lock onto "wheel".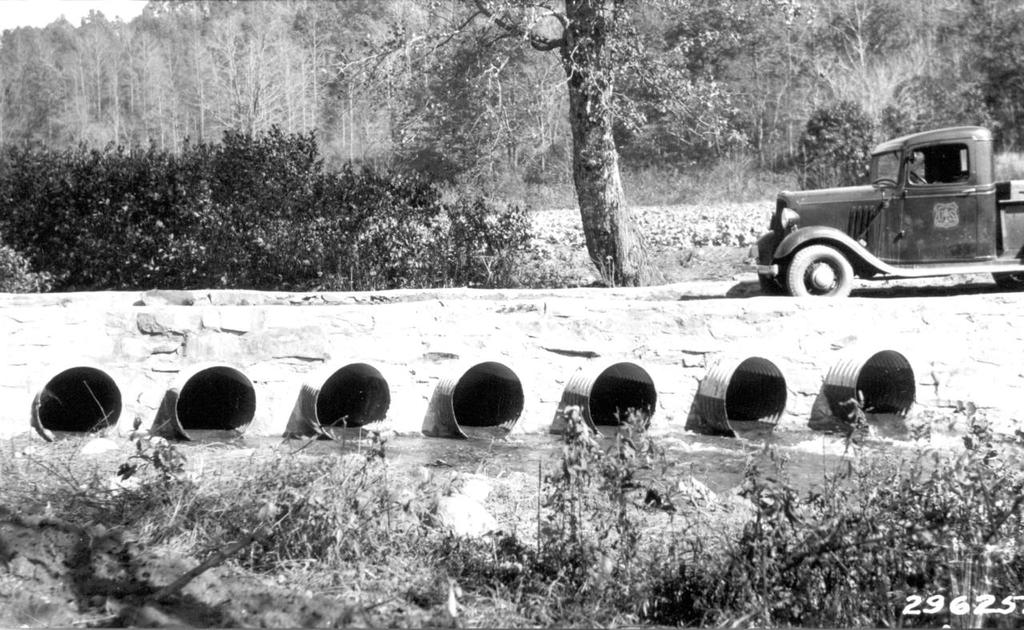
Locked: (x1=789, y1=234, x2=880, y2=296).
